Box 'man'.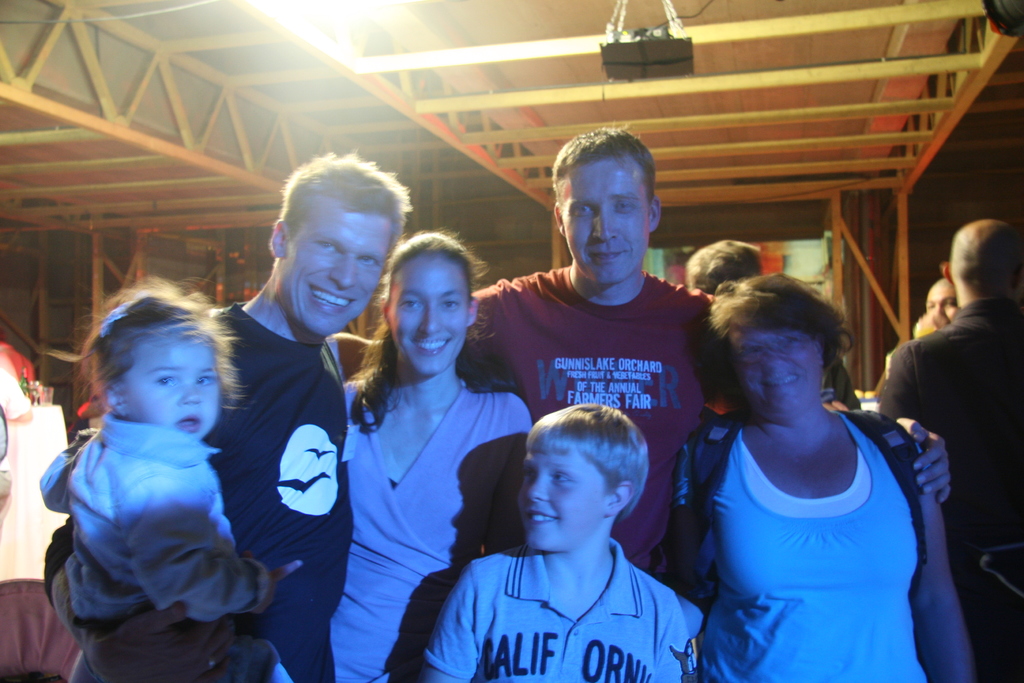
left=335, top=126, right=951, bottom=591.
